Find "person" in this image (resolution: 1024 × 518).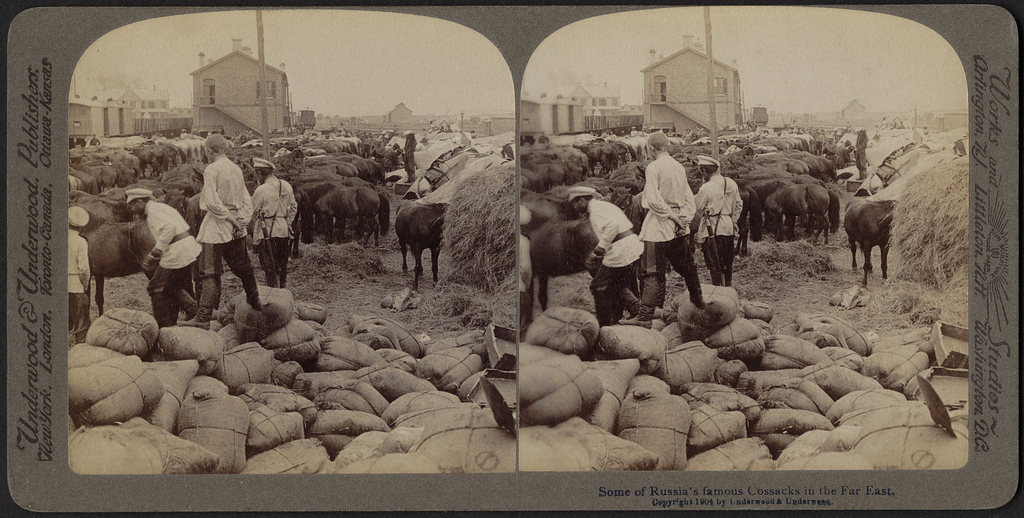
crop(176, 133, 263, 330).
